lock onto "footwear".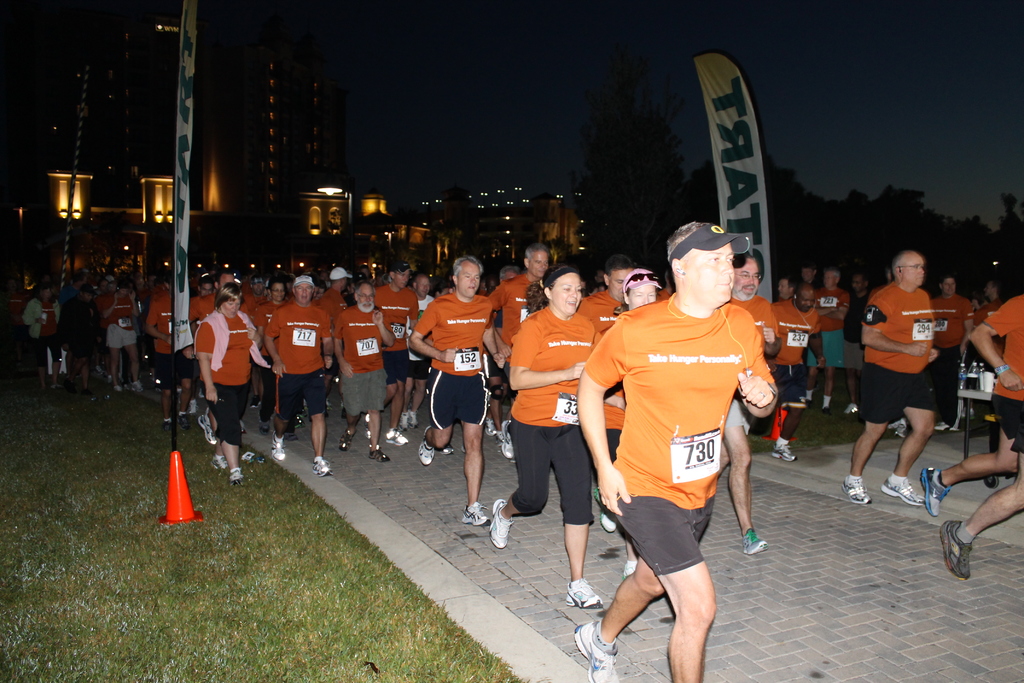
Locked: l=198, t=411, r=218, b=443.
